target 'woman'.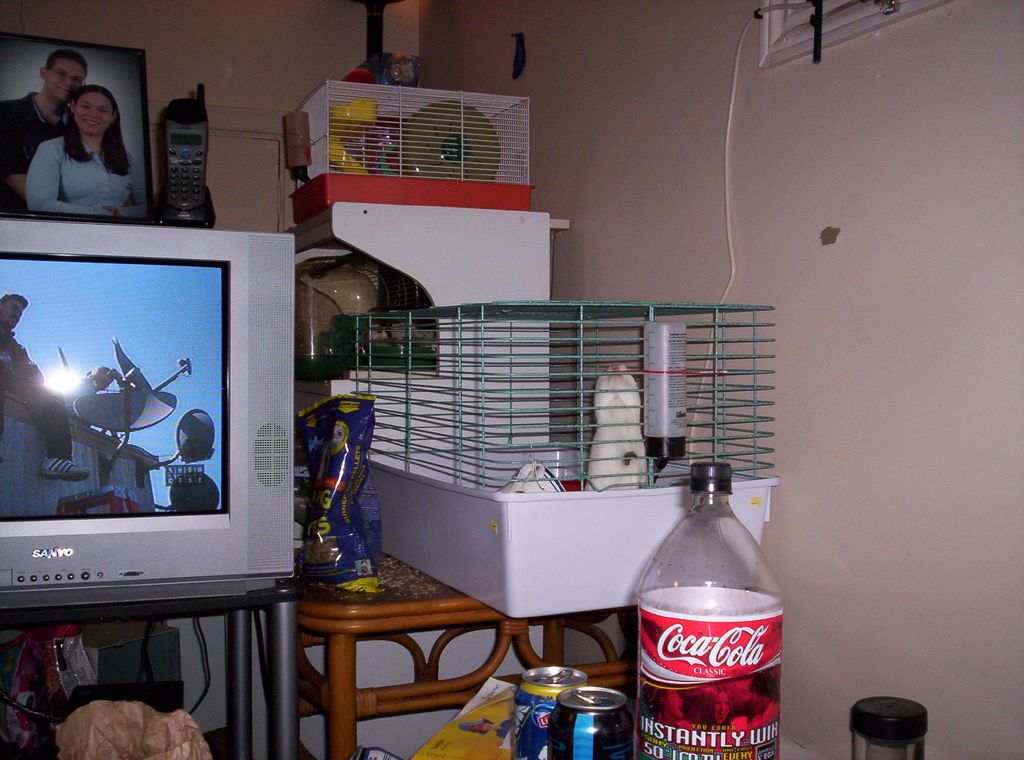
Target region: <box>26,85,150,220</box>.
